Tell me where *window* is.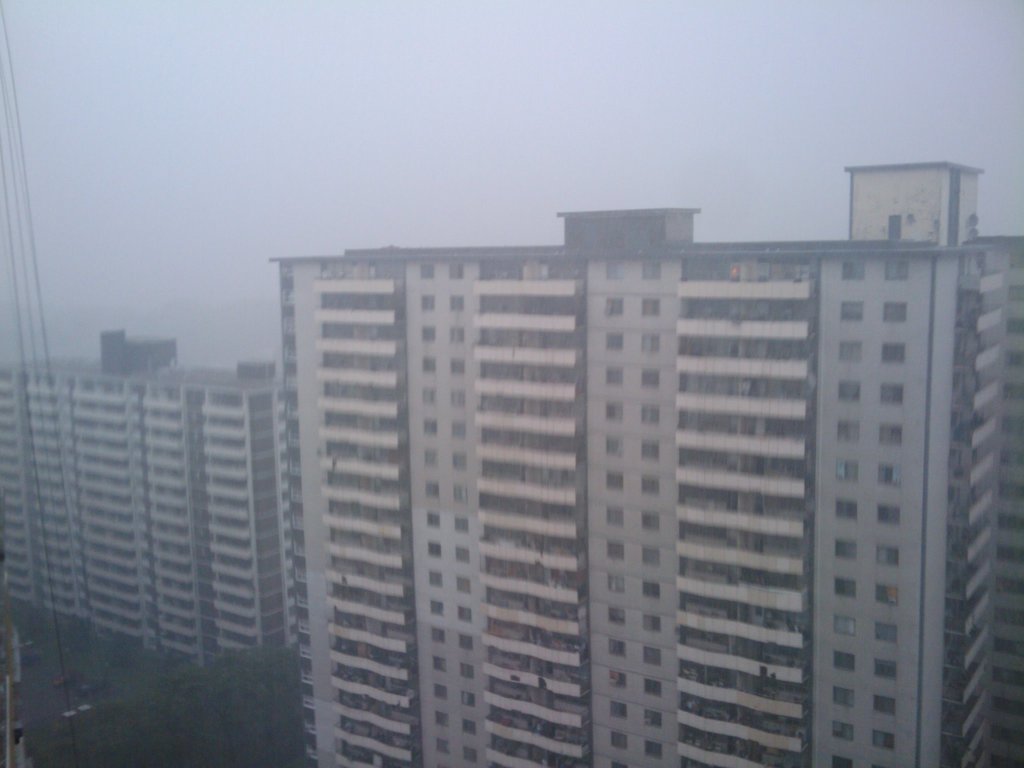
*window* is at box=[835, 683, 853, 710].
